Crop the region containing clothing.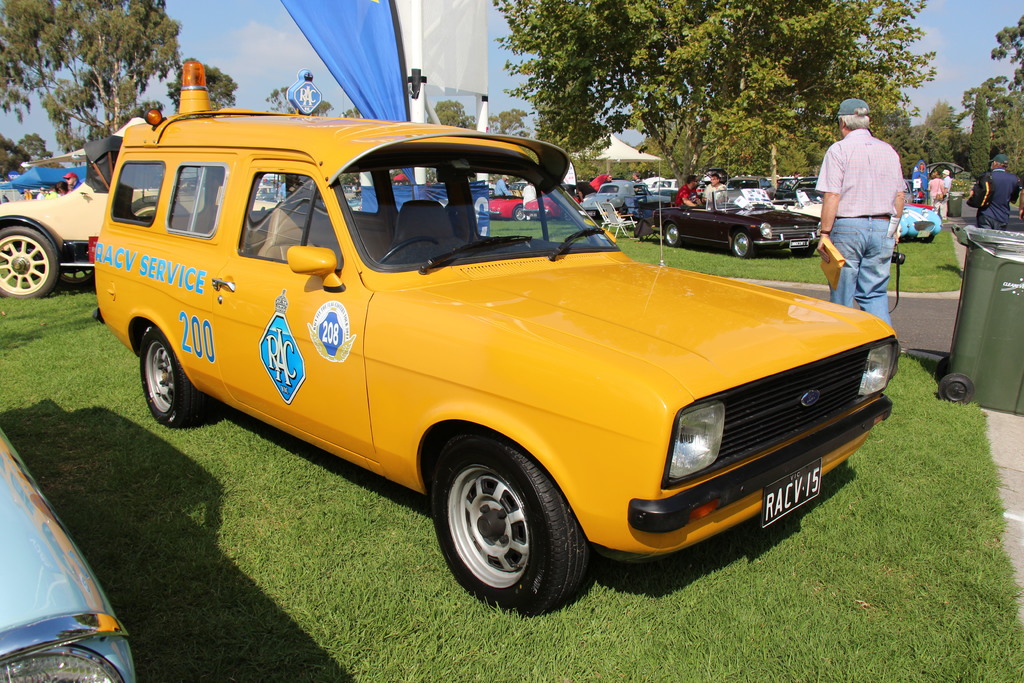
Crop region: (830, 98, 918, 305).
